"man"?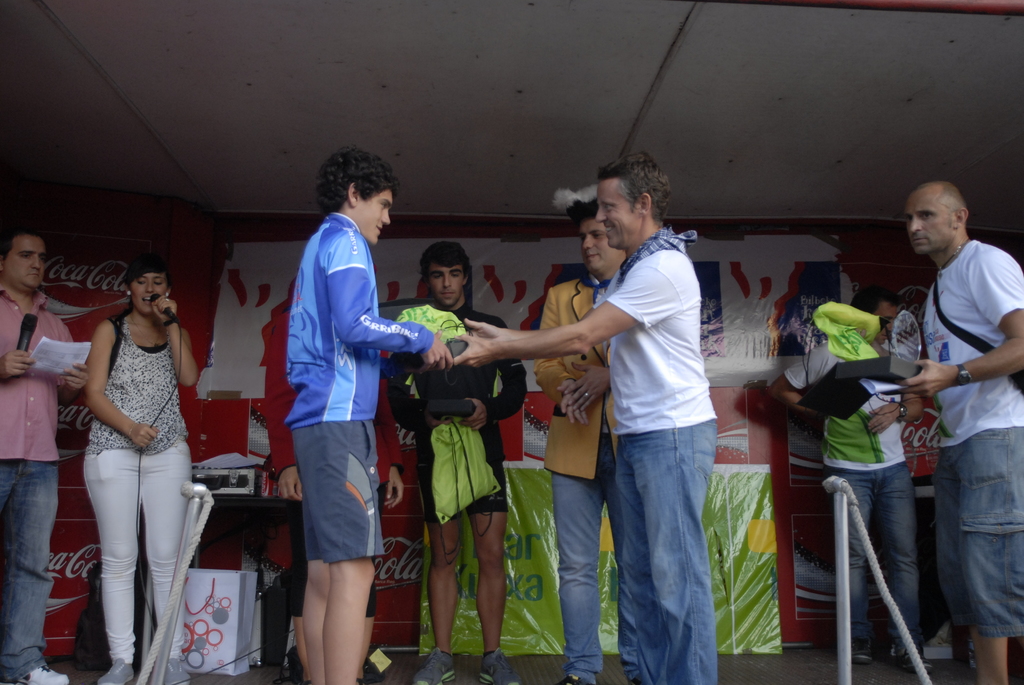
{"x1": 255, "y1": 158, "x2": 415, "y2": 673}
